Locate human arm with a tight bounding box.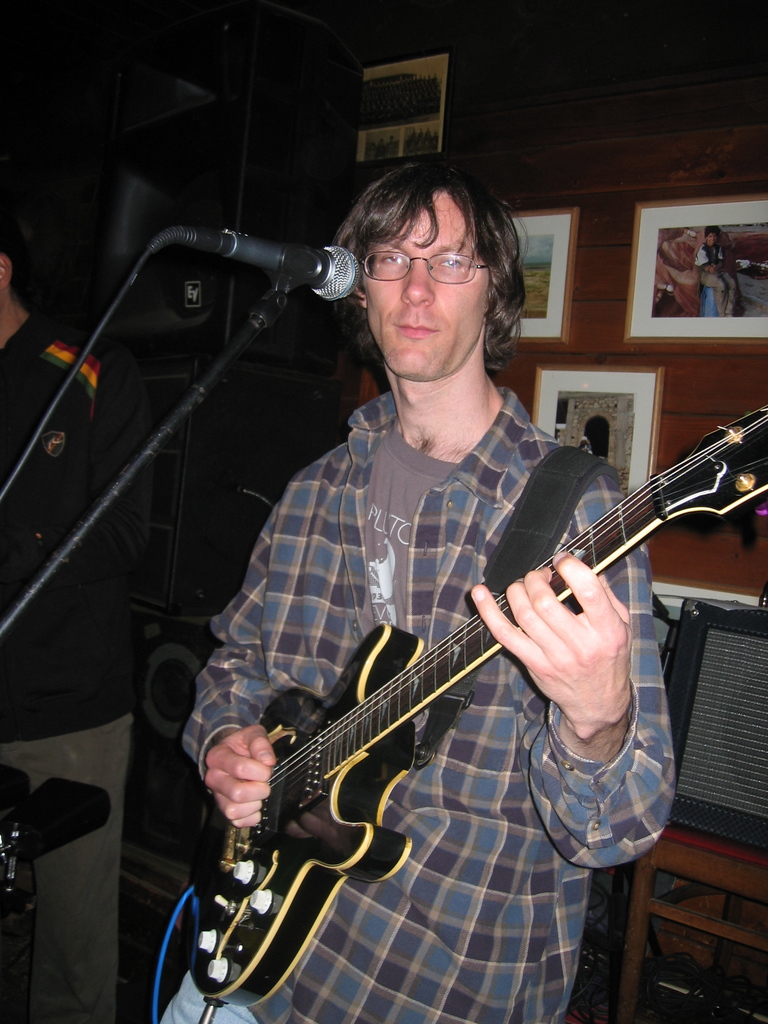
x1=711, y1=249, x2=725, y2=275.
